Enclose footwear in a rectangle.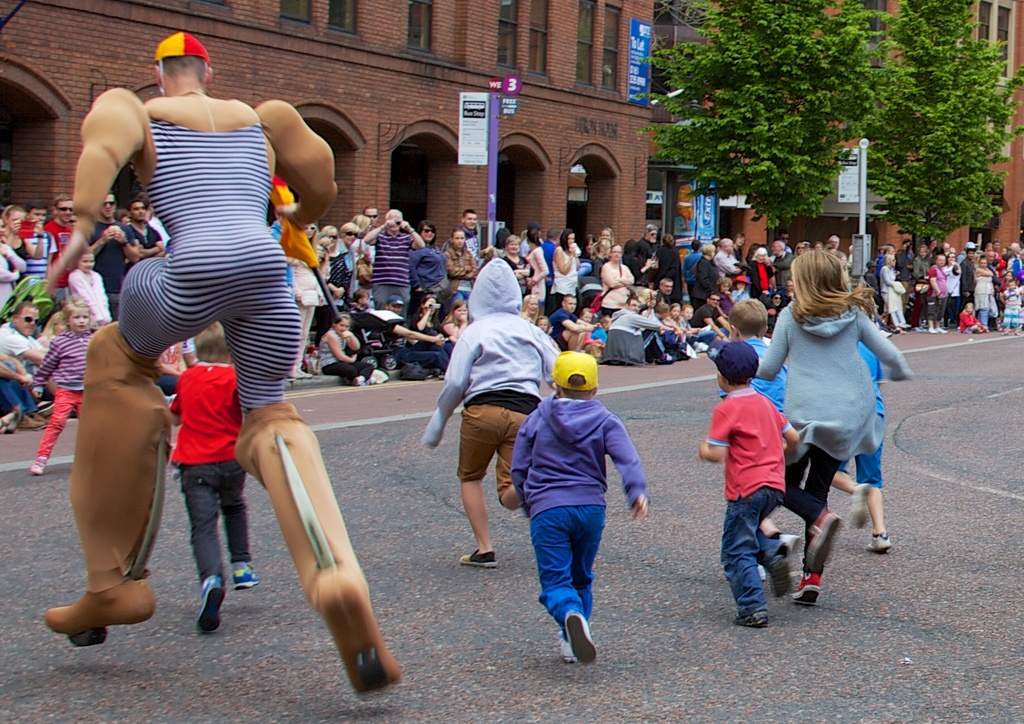
BBox(196, 575, 225, 635).
